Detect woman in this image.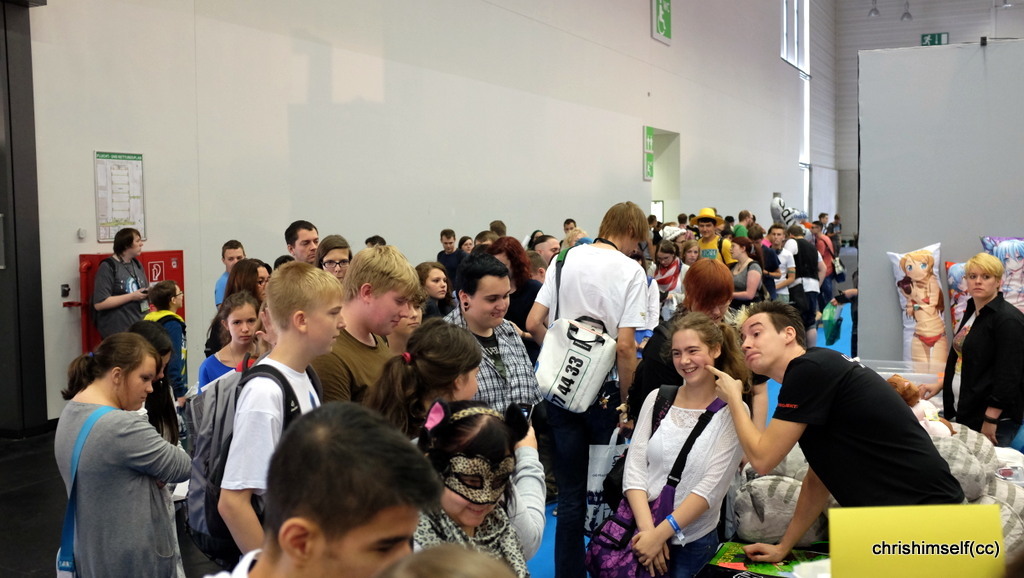
Detection: (485, 236, 542, 361).
